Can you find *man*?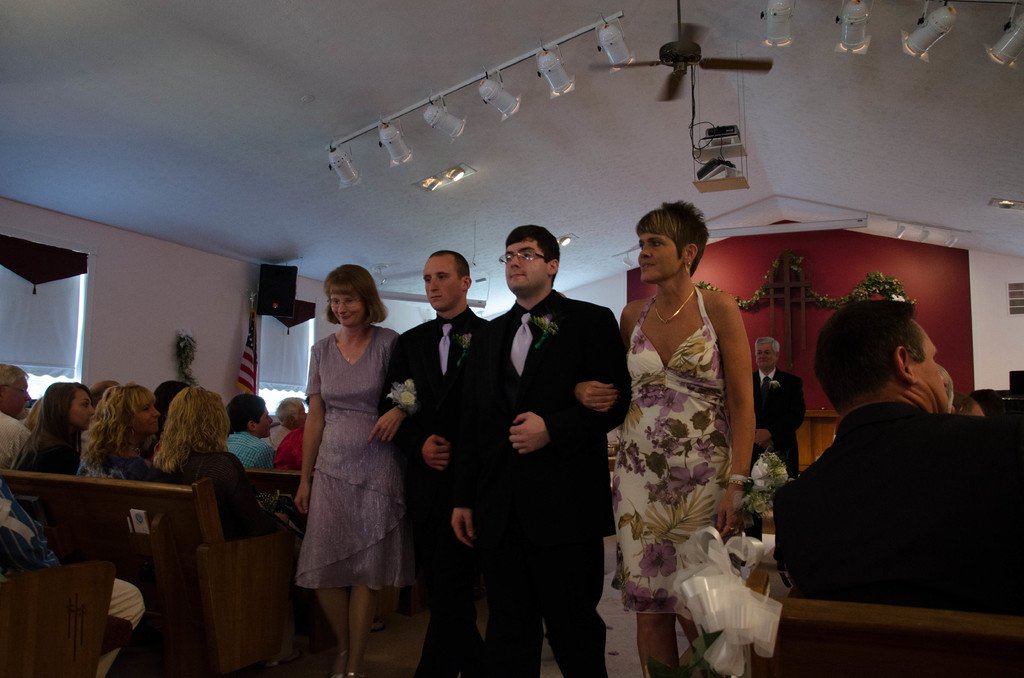
Yes, bounding box: 762,289,1000,635.
